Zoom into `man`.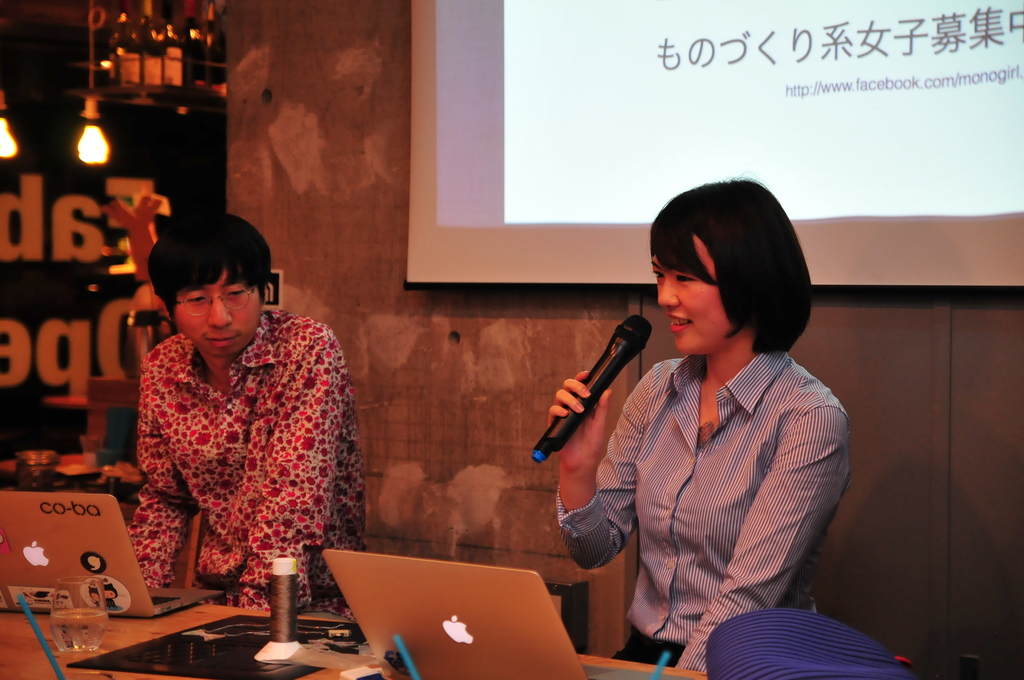
Zoom target: region(121, 206, 381, 632).
